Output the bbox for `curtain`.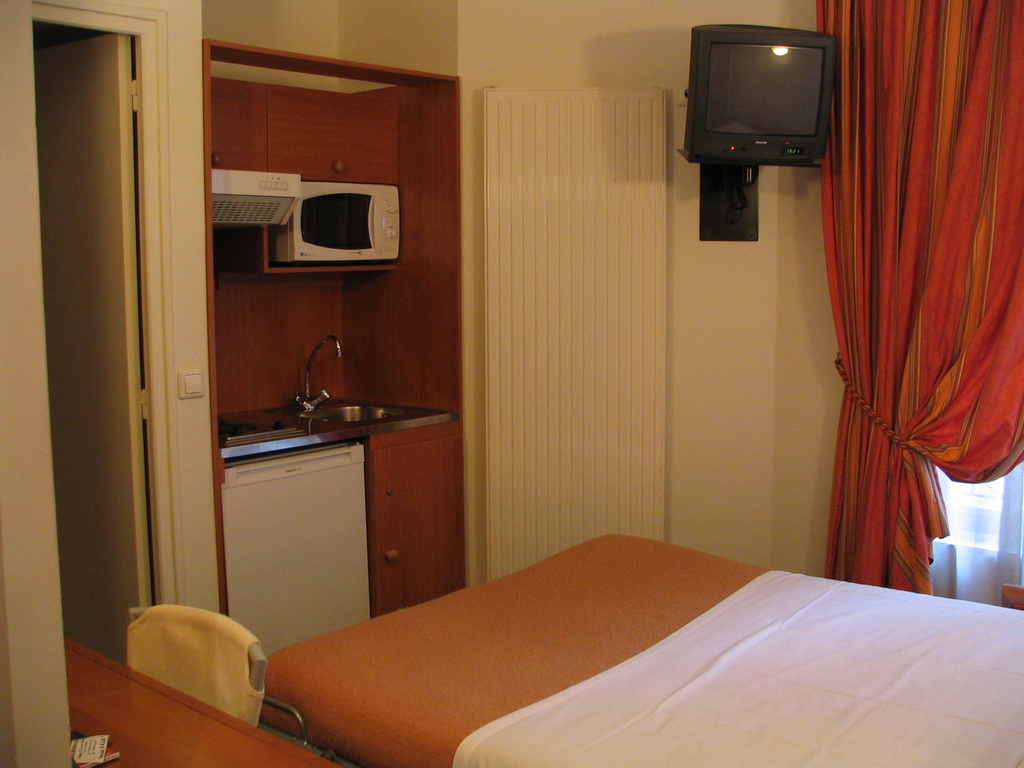
left=801, top=0, right=1011, bottom=637.
